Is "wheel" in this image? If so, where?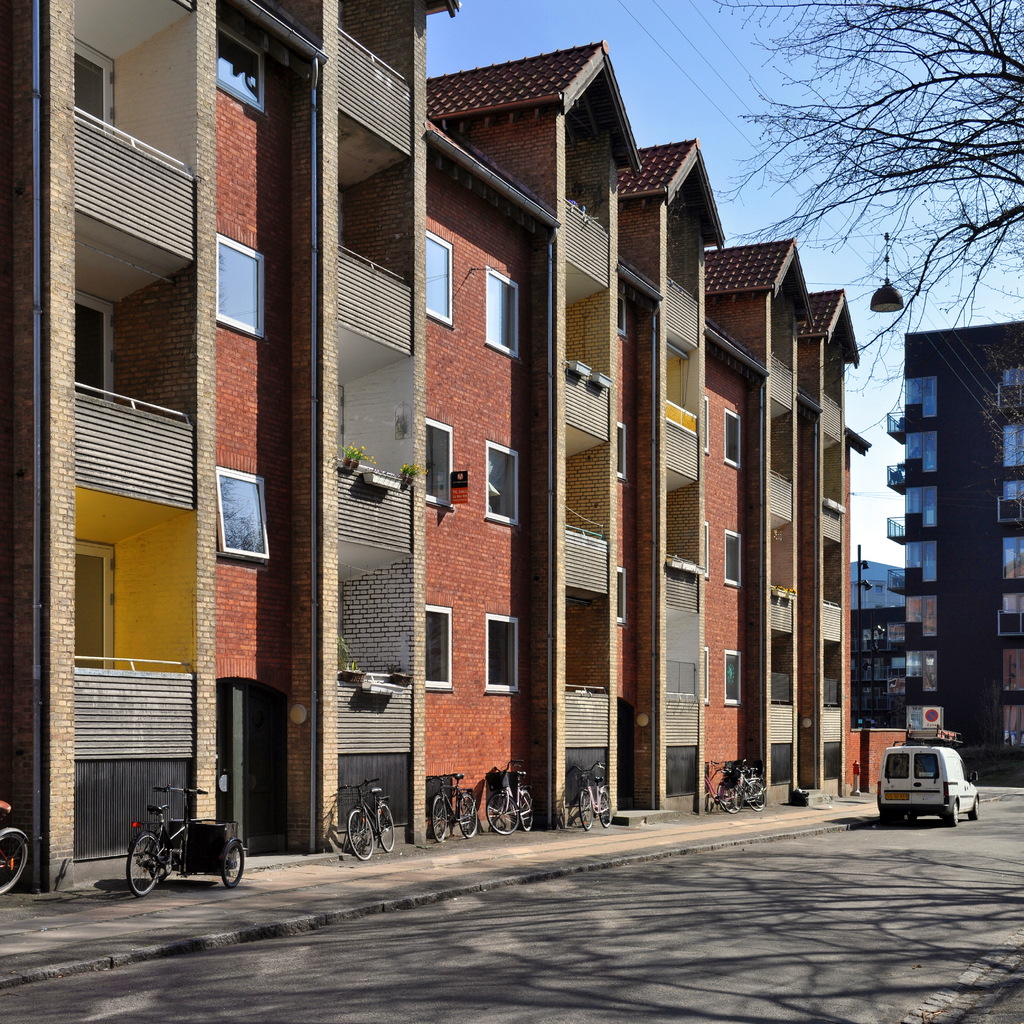
Yes, at BBox(516, 792, 535, 836).
